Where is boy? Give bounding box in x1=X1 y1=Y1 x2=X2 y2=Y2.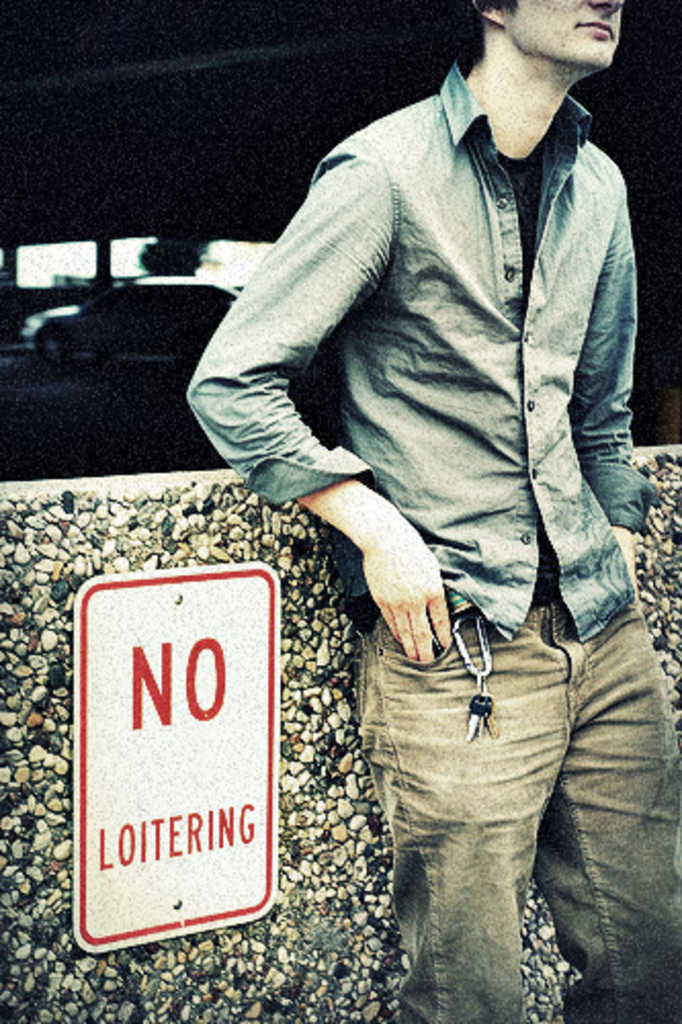
x1=178 y1=0 x2=680 y2=1020.
